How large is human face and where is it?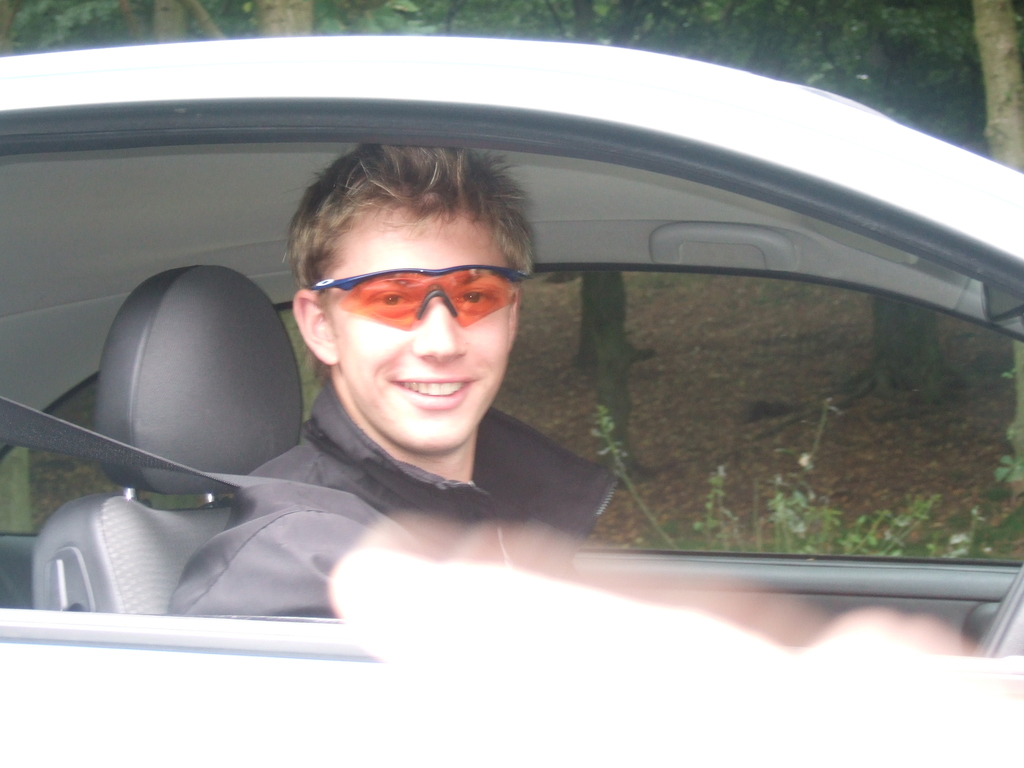
Bounding box: <bbox>331, 220, 512, 451</bbox>.
